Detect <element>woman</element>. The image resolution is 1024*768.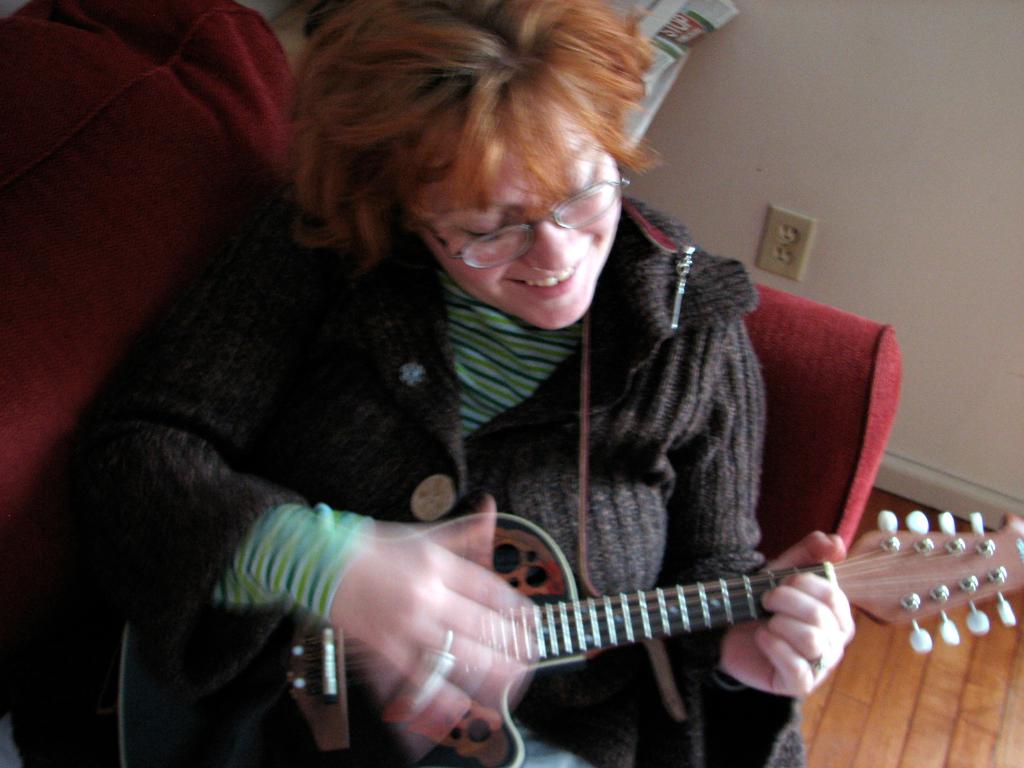
BBox(58, 2, 924, 767).
